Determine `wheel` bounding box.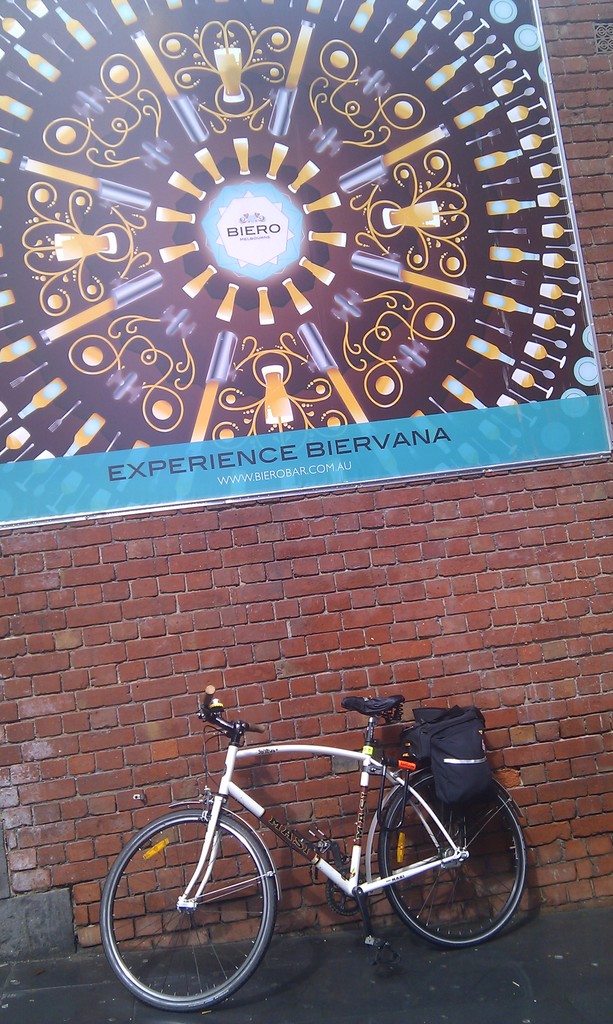
Determined: [99,807,275,1007].
